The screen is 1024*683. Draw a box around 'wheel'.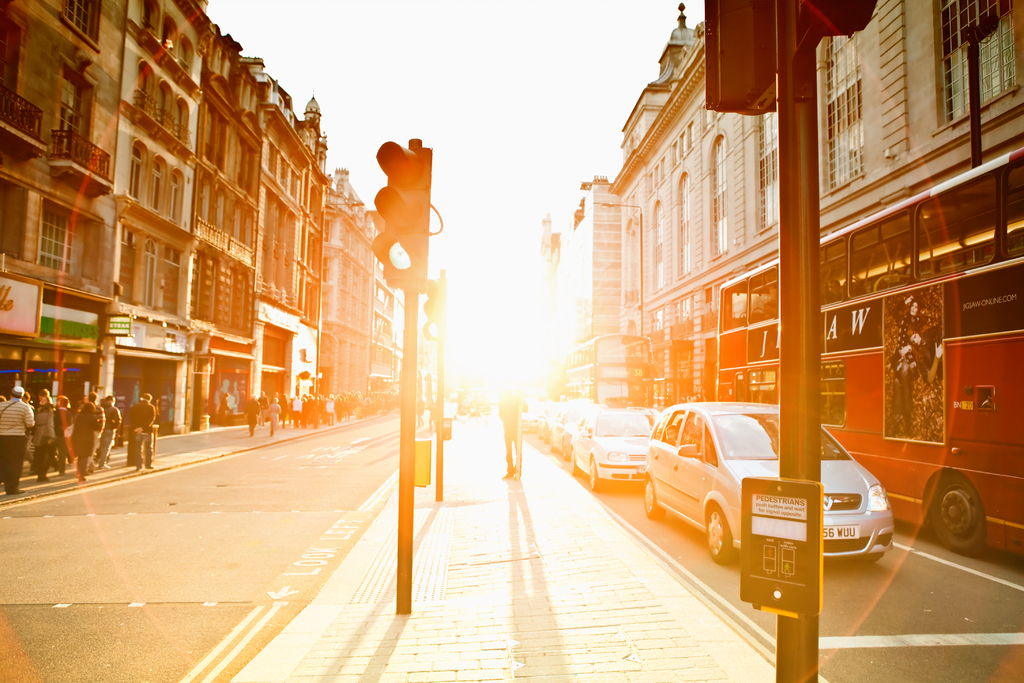
(929,470,1002,547).
